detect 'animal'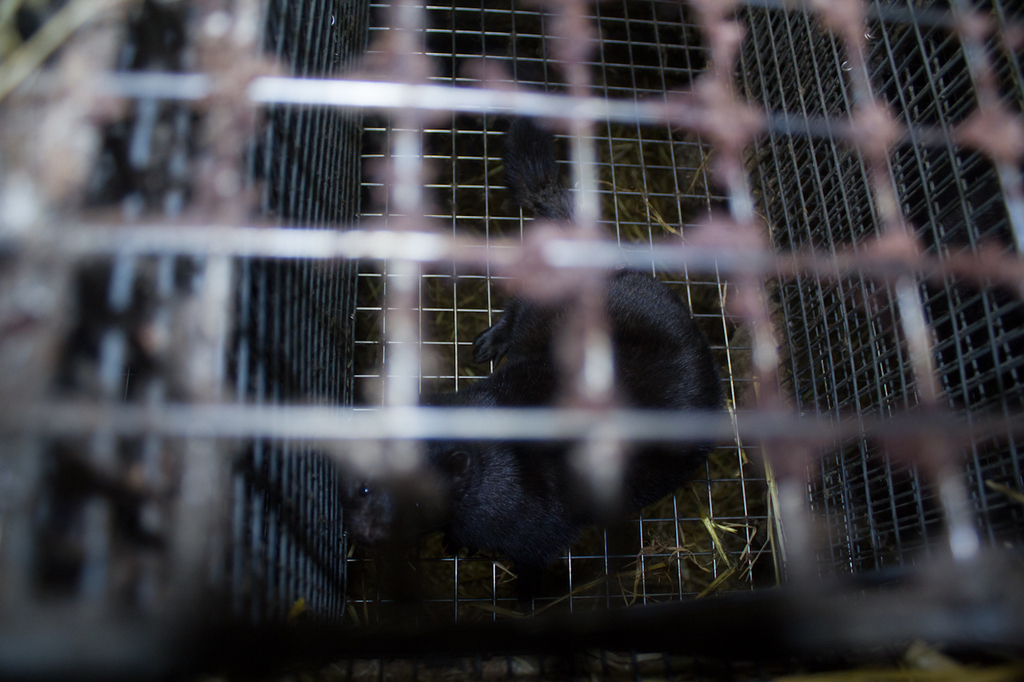
pyautogui.locateOnScreen(340, 113, 723, 567)
